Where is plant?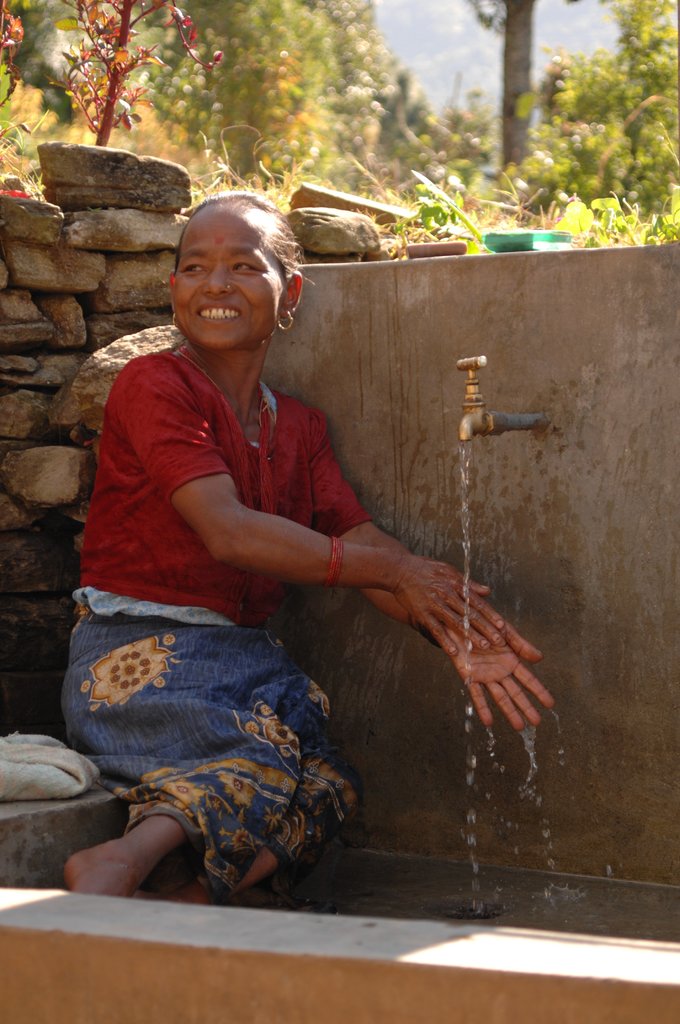
(19, 4, 205, 159).
